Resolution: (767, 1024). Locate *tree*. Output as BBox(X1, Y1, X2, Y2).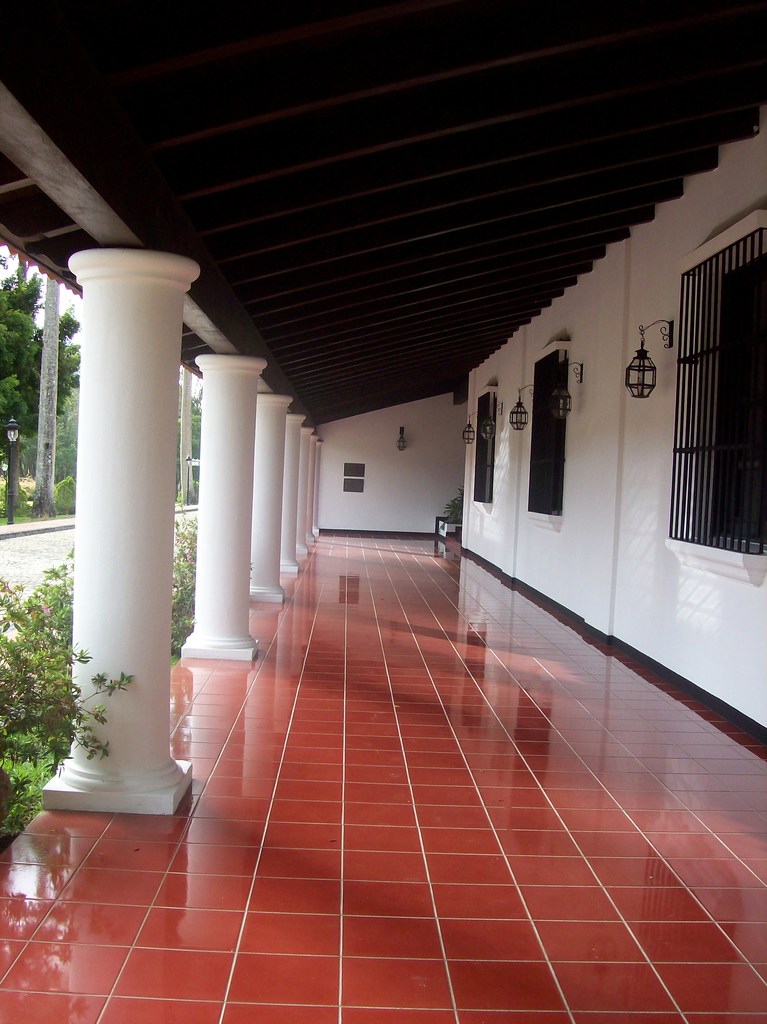
BBox(174, 386, 203, 517).
